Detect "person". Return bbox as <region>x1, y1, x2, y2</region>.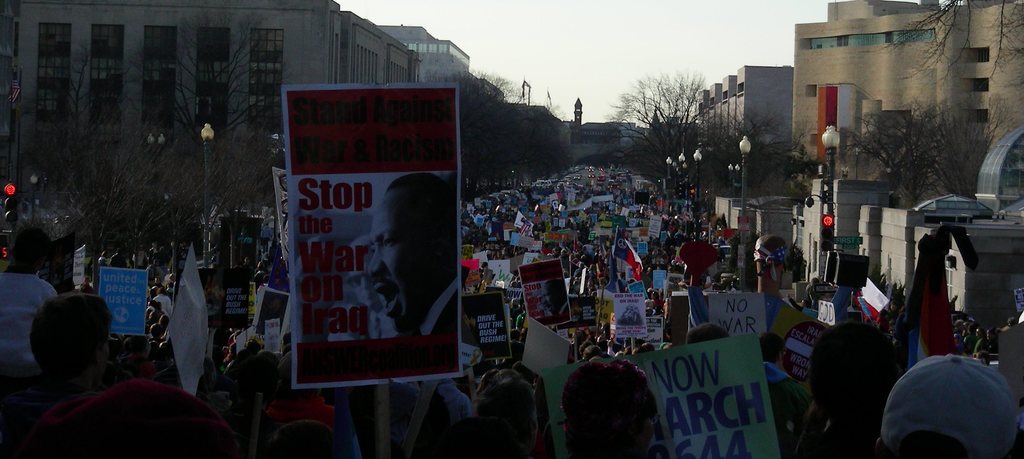
<region>0, 222, 58, 383</region>.
